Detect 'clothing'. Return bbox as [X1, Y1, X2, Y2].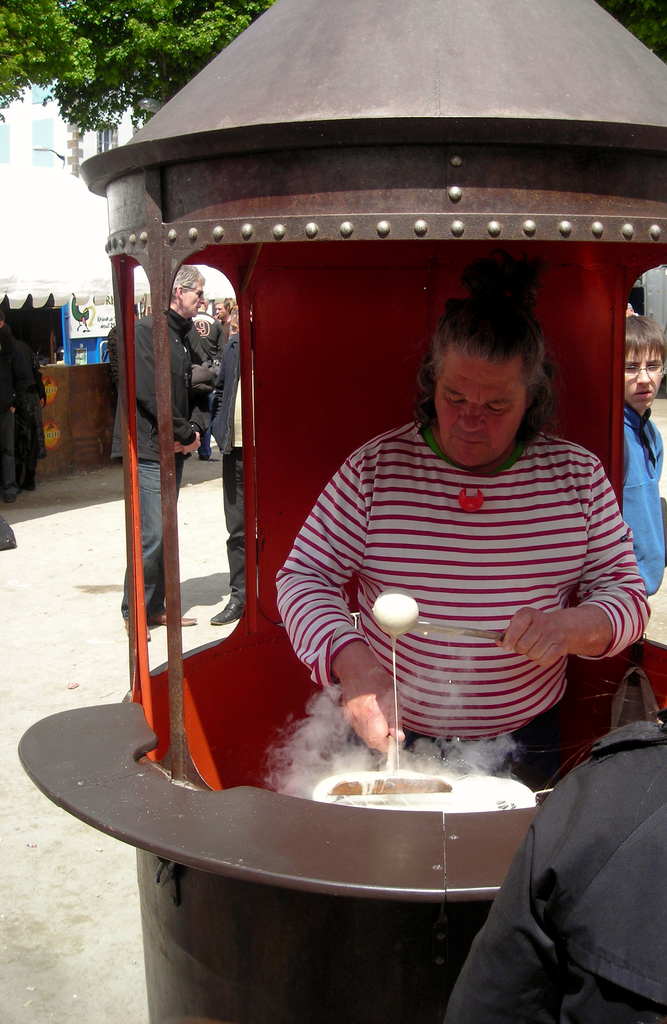
[426, 710, 666, 1021].
